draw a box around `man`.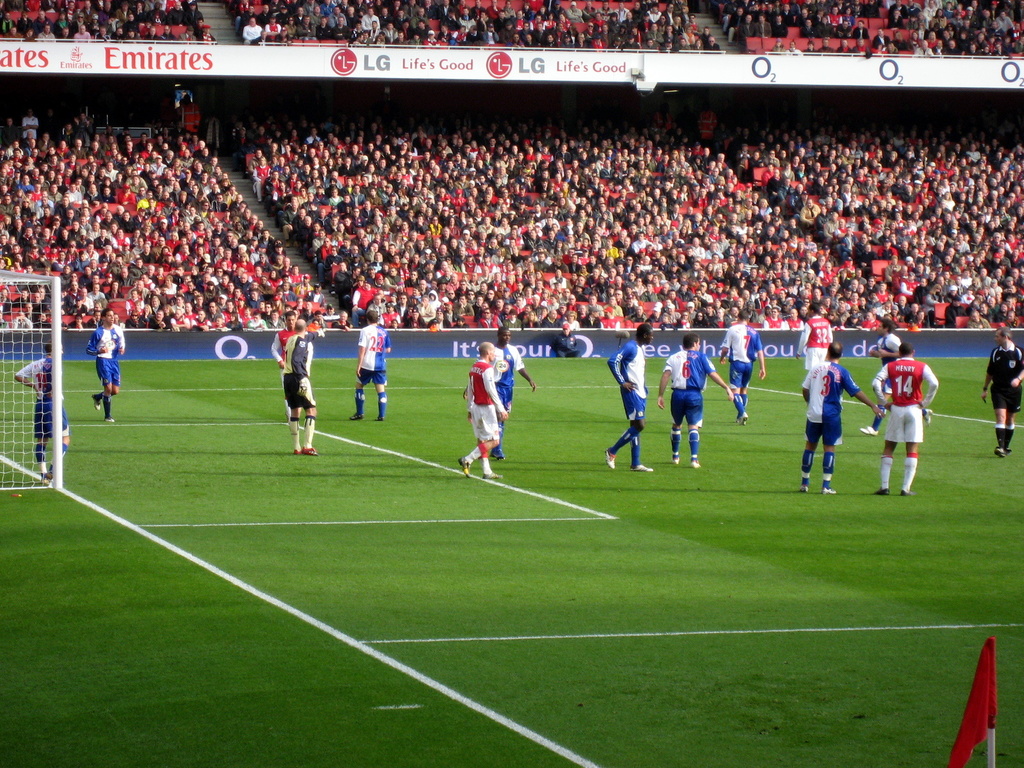
[left=277, top=285, right=296, bottom=300].
